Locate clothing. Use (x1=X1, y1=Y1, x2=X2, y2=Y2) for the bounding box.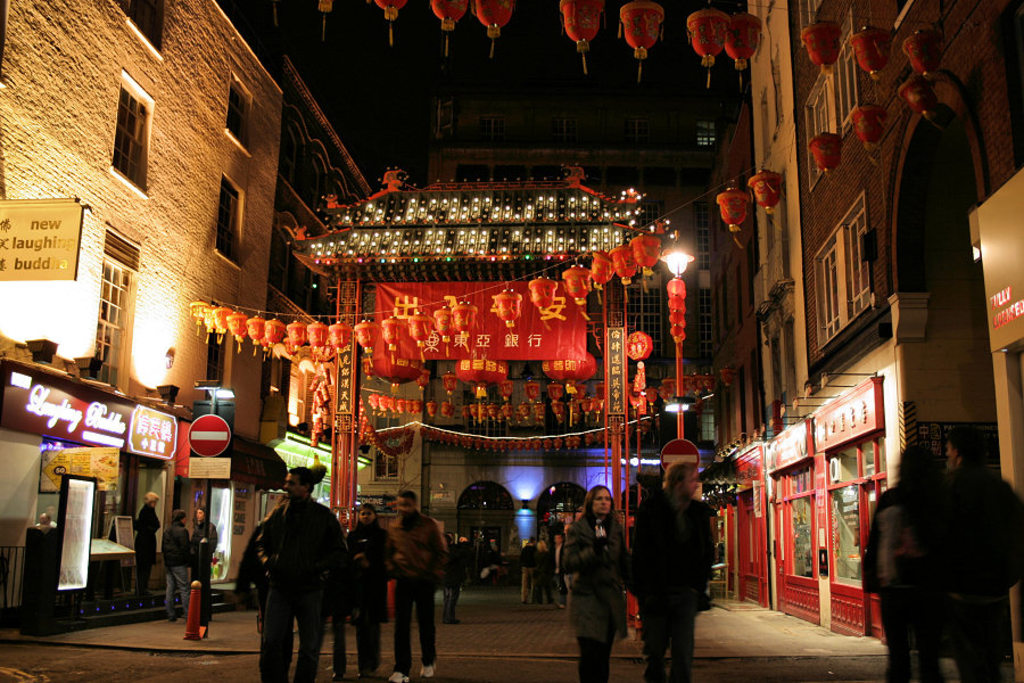
(x1=629, y1=492, x2=709, y2=682).
